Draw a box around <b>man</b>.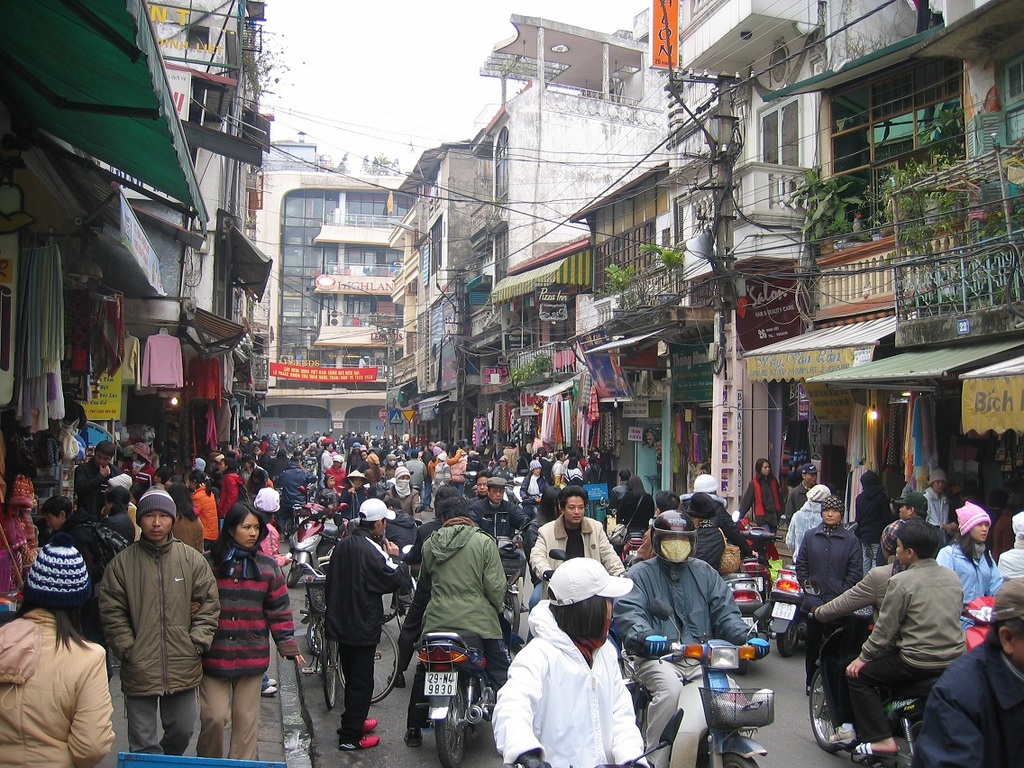
{"x1": 609, "y1": 507, "x2": 761, "y2": 767}.
